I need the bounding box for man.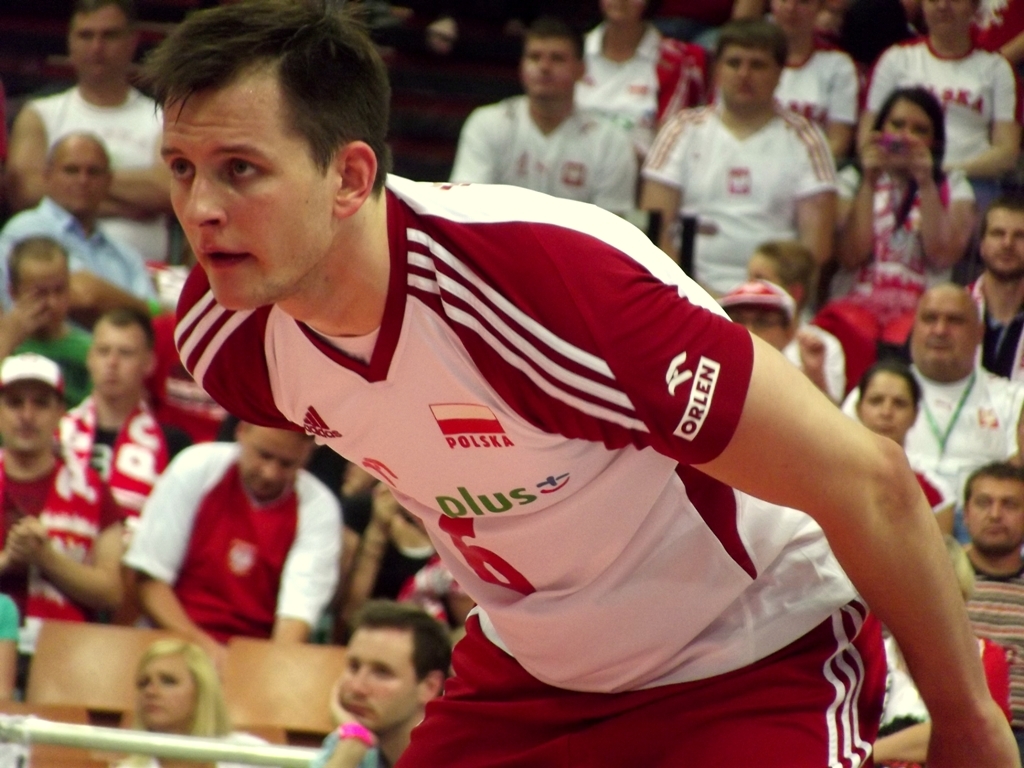
Here it is: Rect(1, 0, 177, 261).
